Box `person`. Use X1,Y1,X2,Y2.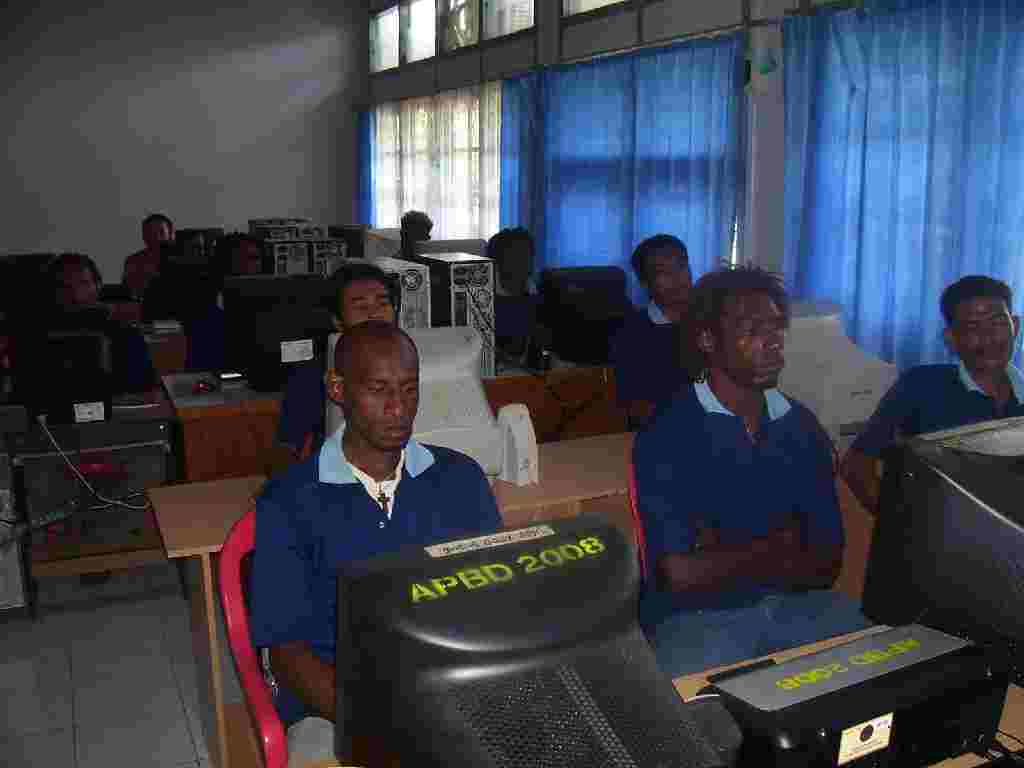
472,228,577,356.
